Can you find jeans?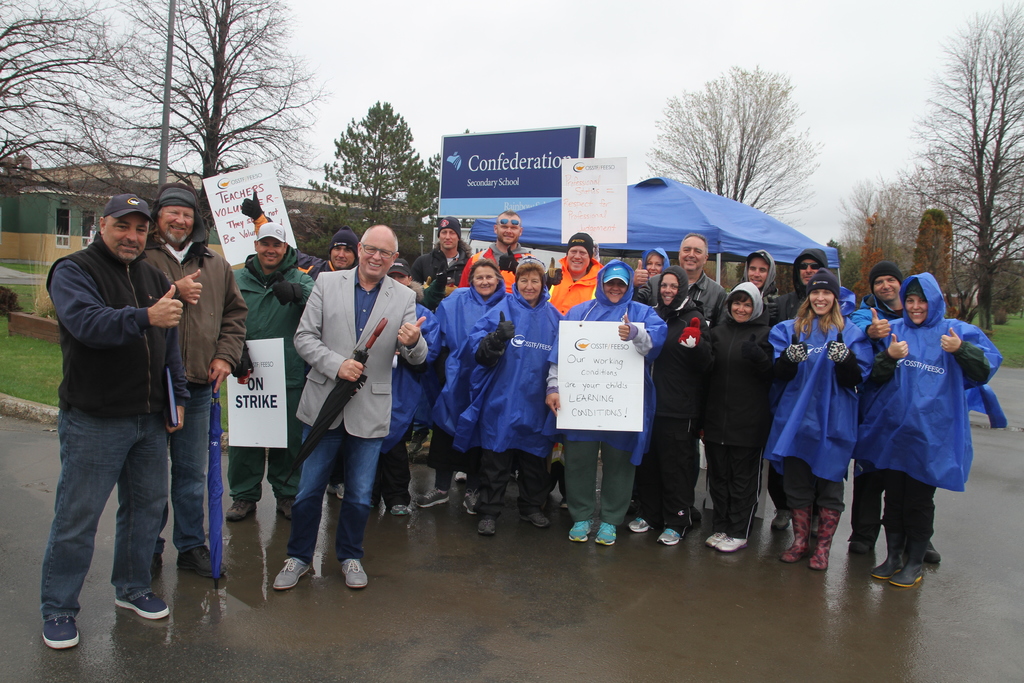
Yes, bounding box: <box>41,399,179,632</box>.
